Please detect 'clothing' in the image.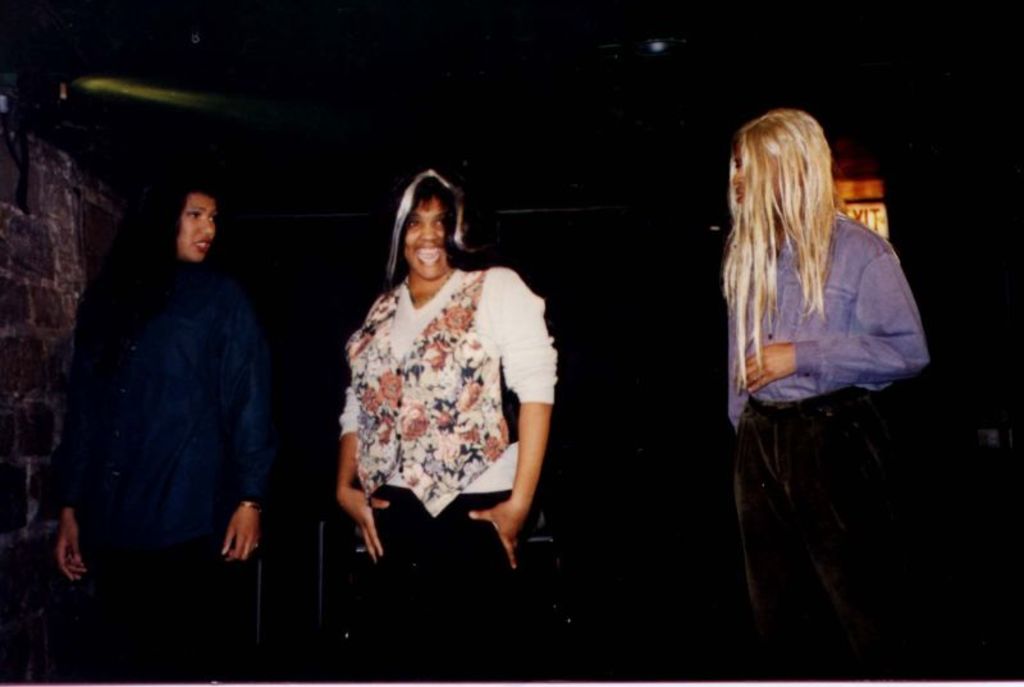
723, 198, 928, 686.
